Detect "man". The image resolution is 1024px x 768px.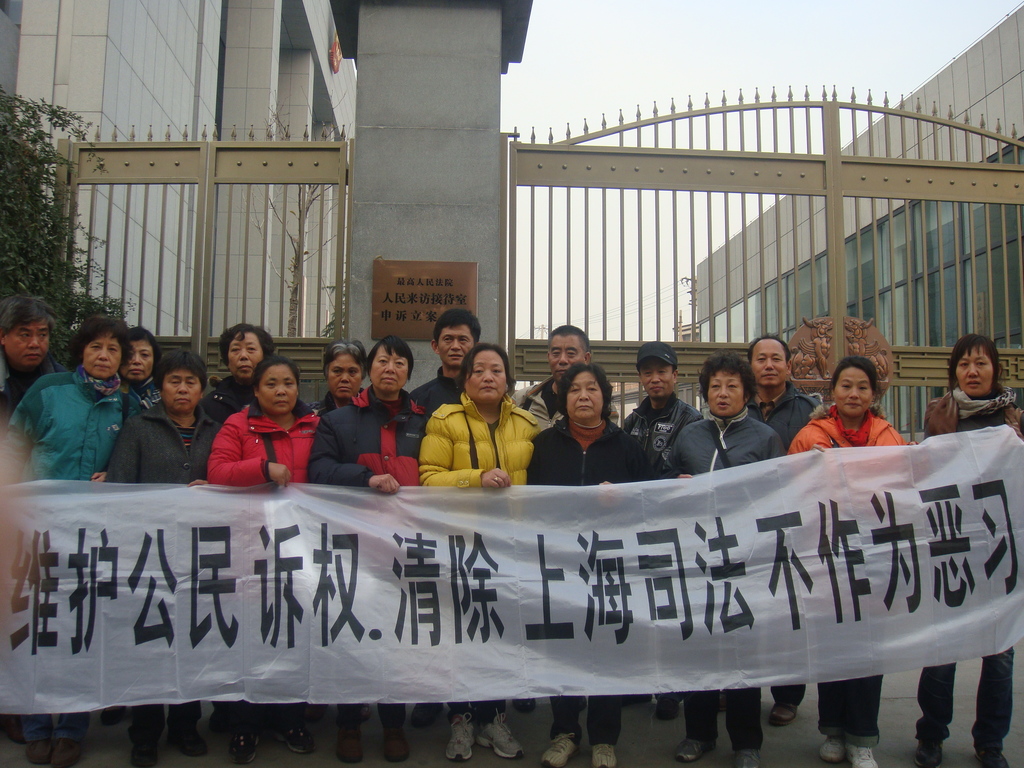
[620, 341, 707, 718].
